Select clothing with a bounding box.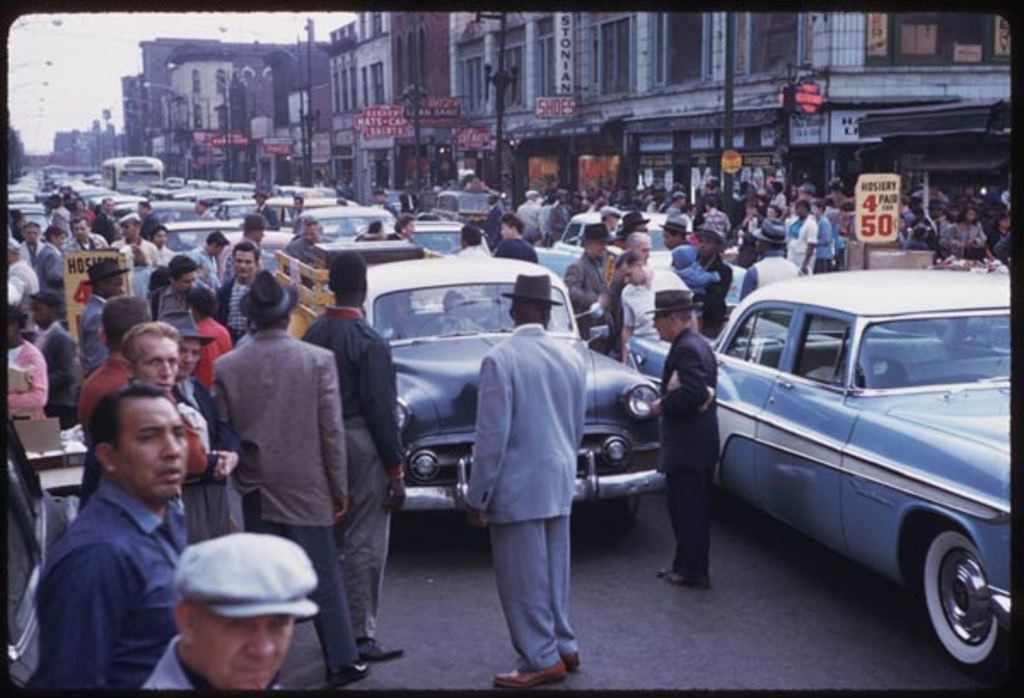
72,292,109,382.
